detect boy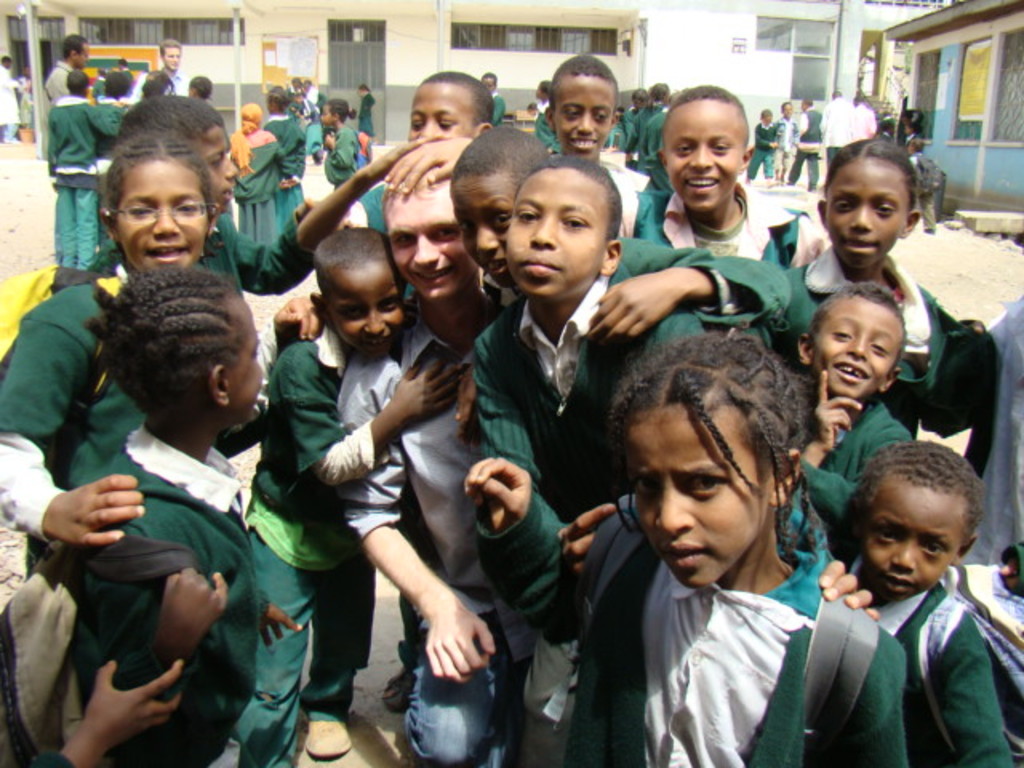
left=298, top=69, right=488, bottom=224
